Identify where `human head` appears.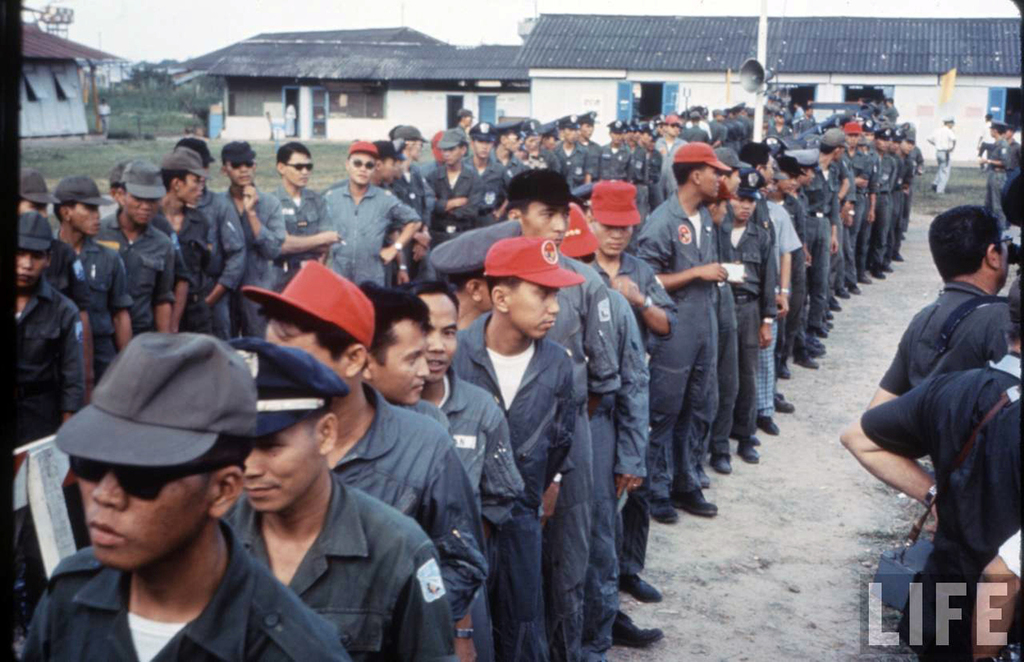
Appears at region(715, 140, 745, 199).
